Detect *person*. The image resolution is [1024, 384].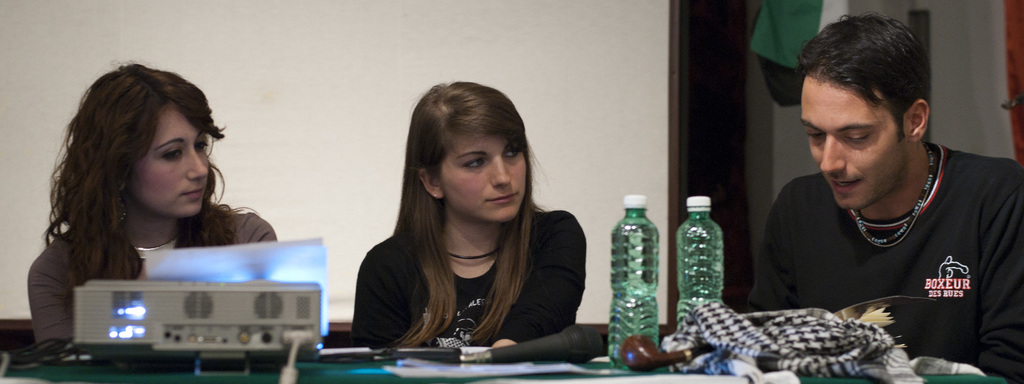
(x1=726, y1=13, x2=1004, y2=360).
